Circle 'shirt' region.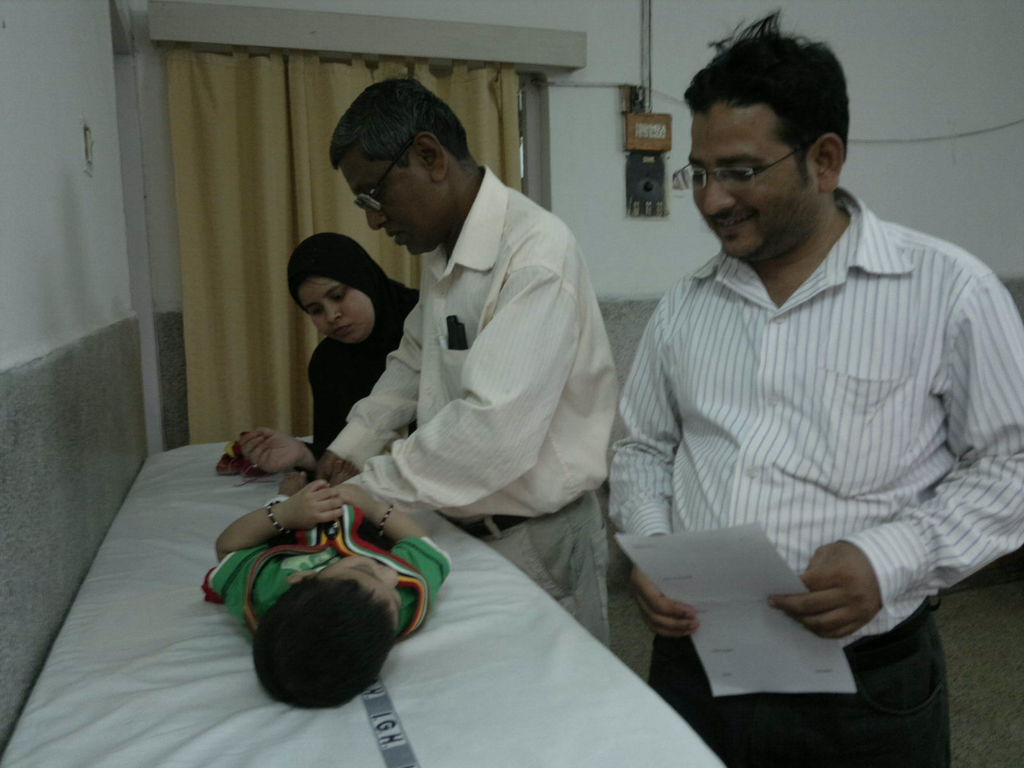
Region: pyautogui.locateOnScreen(329, 167, 621, 519).
